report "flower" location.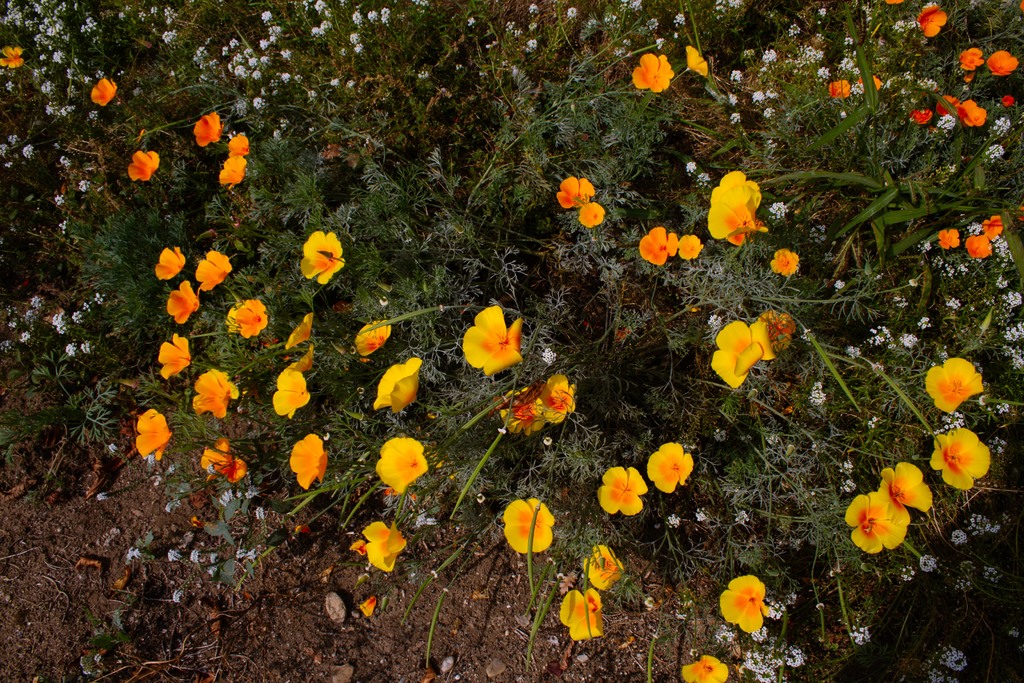
Report: x1=200 y1=434 x2=246 y2=482.
